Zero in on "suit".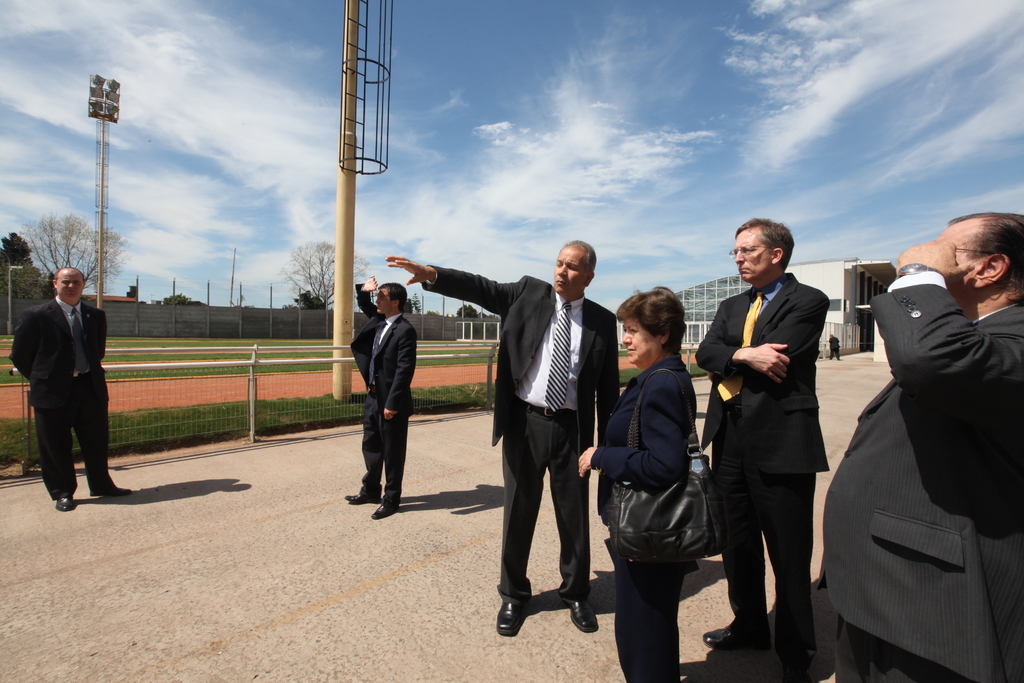
Zeroed in: (left=351, top=283, right=417, bottom=498).
